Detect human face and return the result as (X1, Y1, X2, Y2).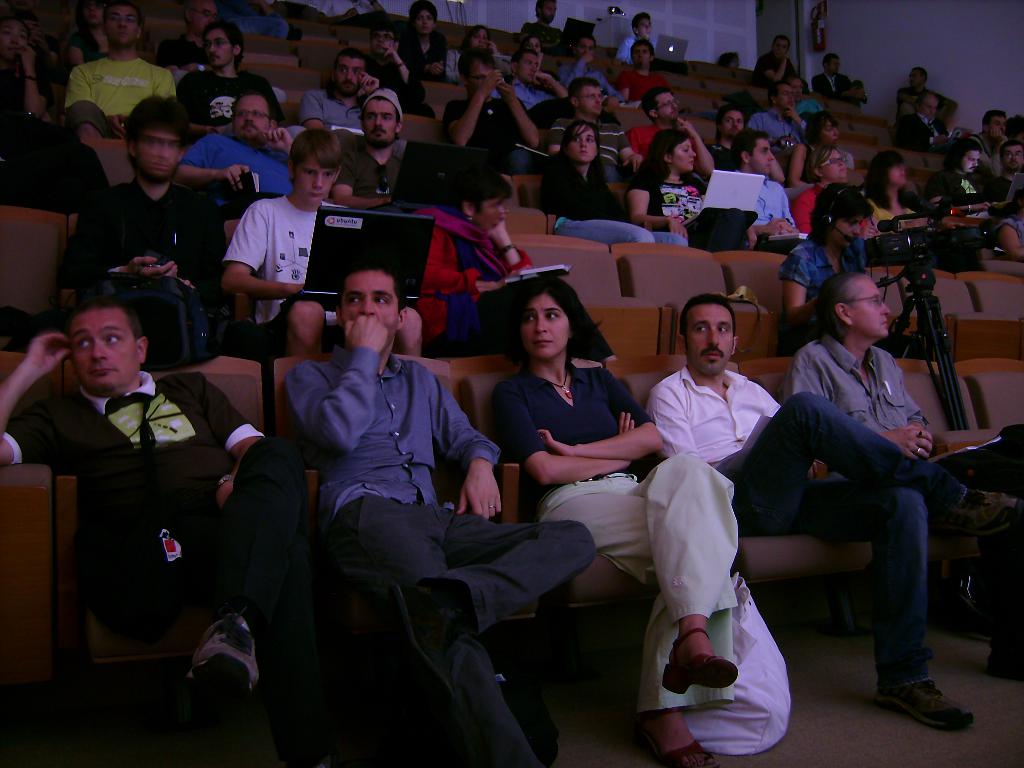
(922, 97, 936, 118).
